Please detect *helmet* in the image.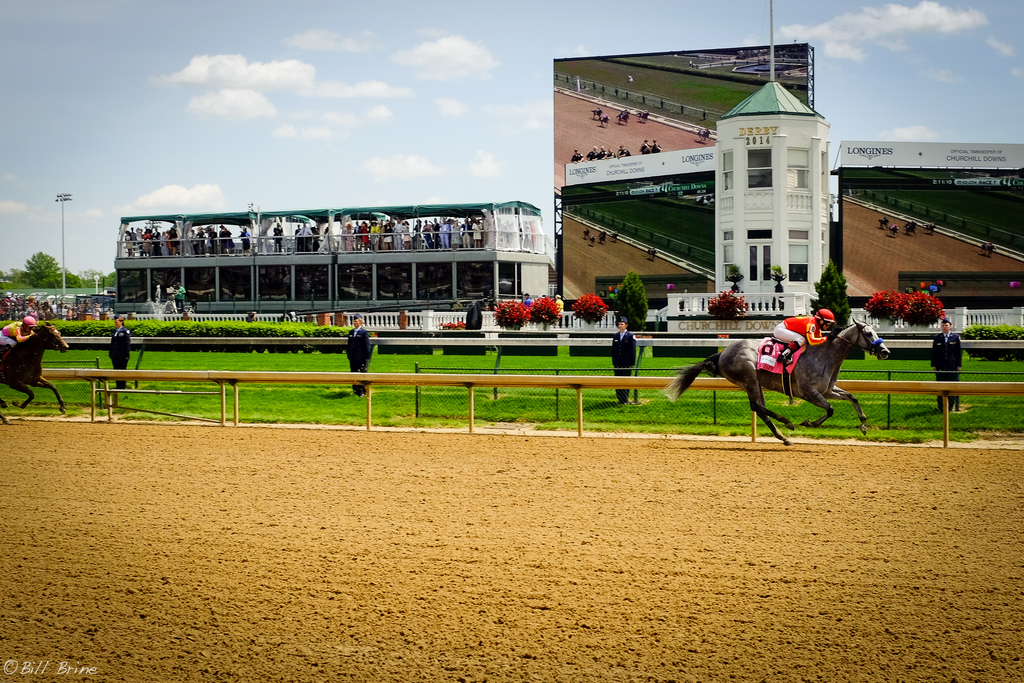
812, 309, 838, 331.
